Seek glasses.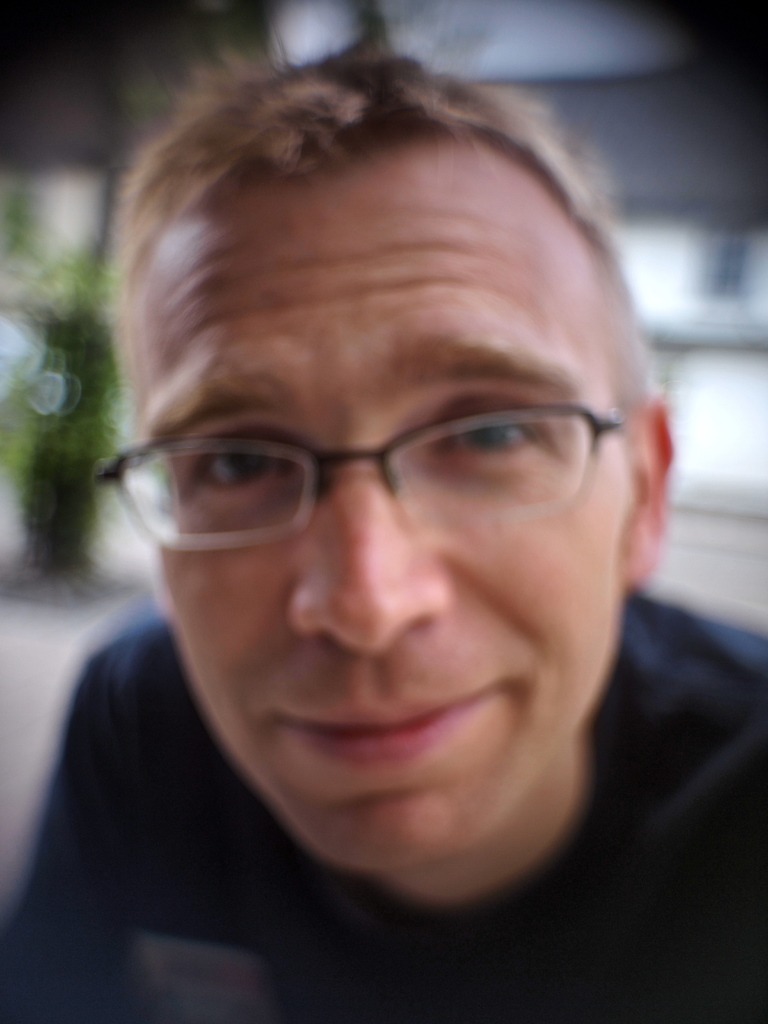
detection(90, 404, 630, 550).
